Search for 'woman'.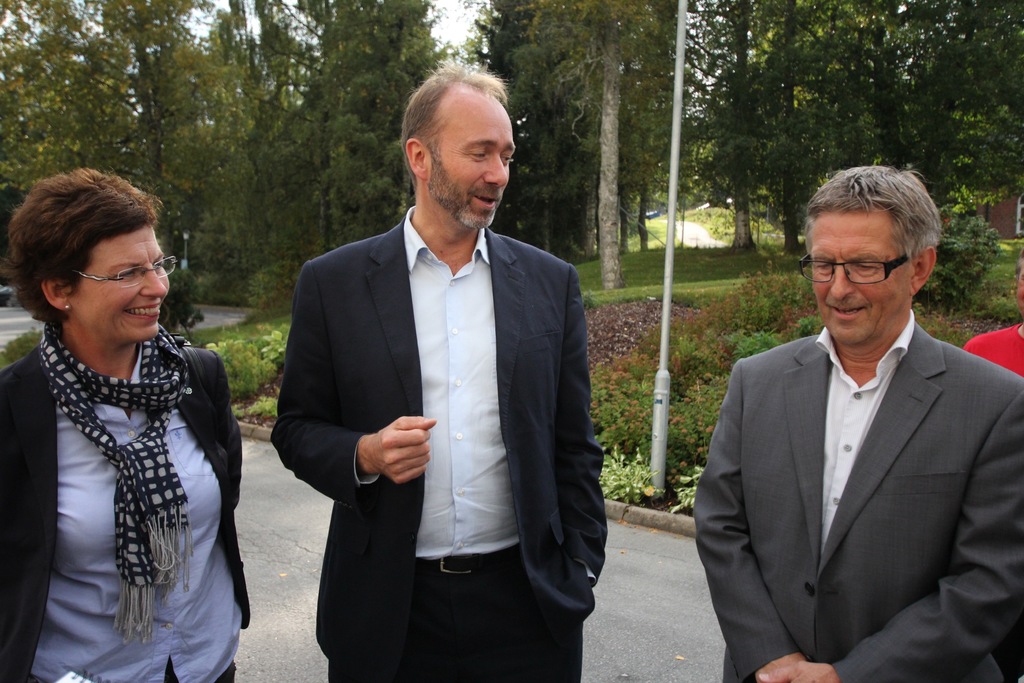
Found at select_region(3, 168, 239, 677).
